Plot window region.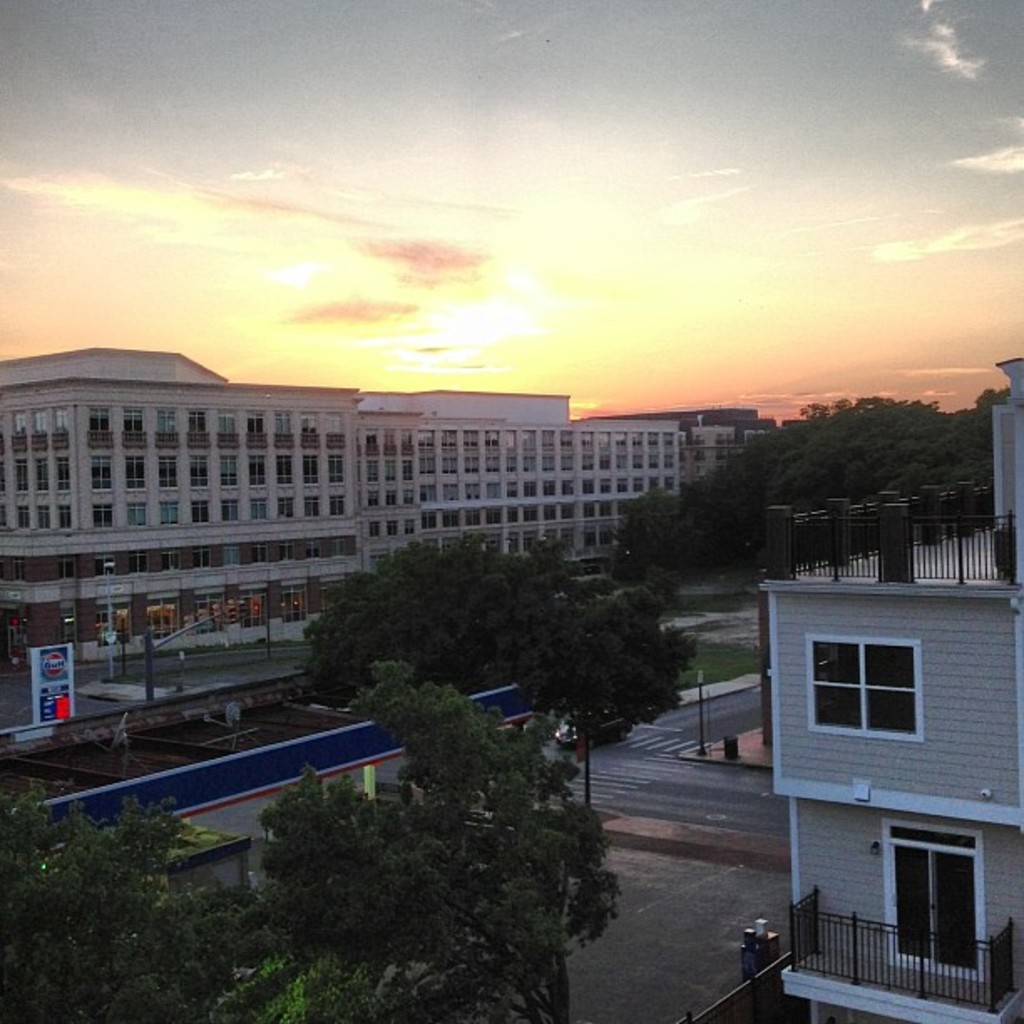
Plotted at <bbox>162, 504, 174, 519</bbox>.
